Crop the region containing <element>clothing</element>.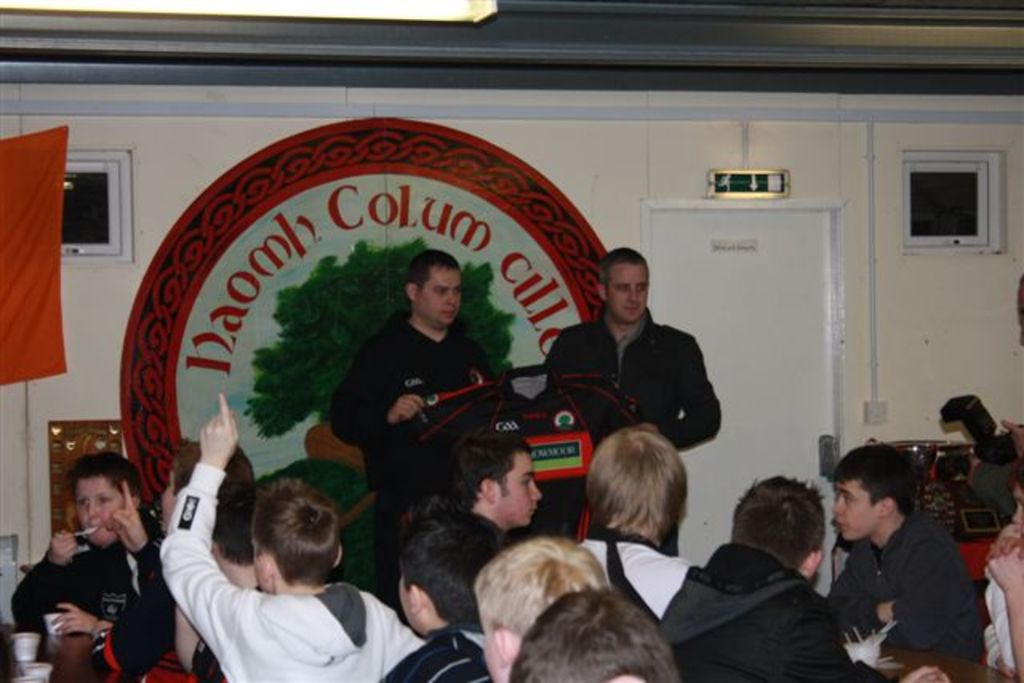
Crop region: {"left": 157, "top": 461, "right": 427, "bottom": 681}.
